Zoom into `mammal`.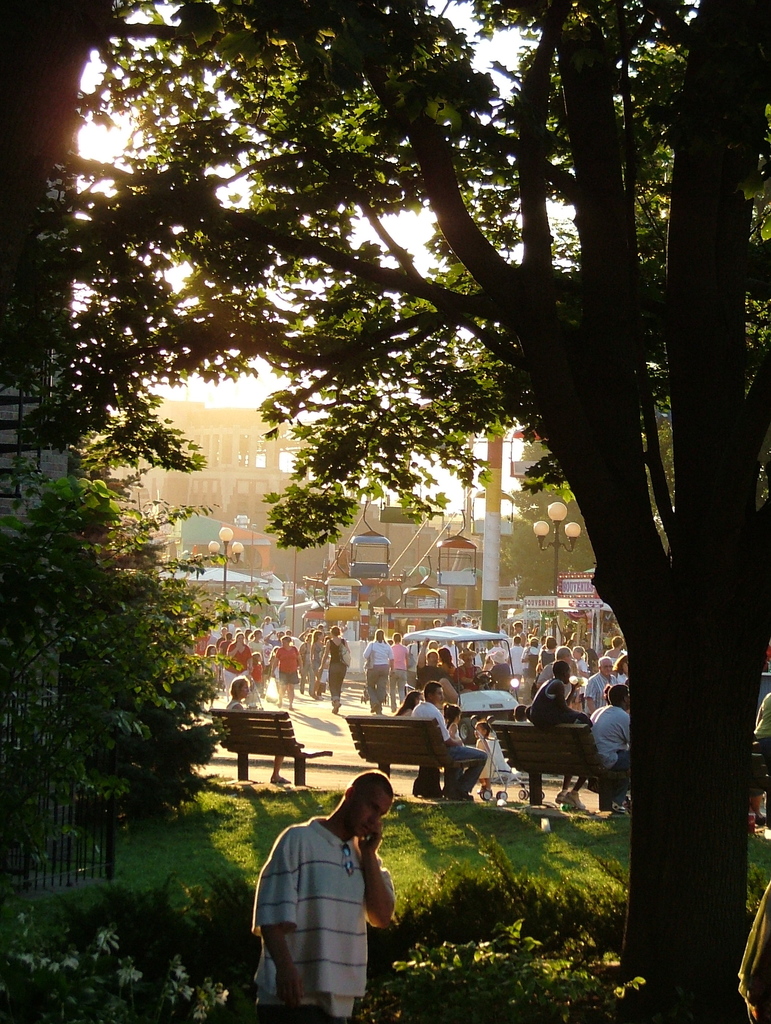
Zoom target: 317 634 333 698.
